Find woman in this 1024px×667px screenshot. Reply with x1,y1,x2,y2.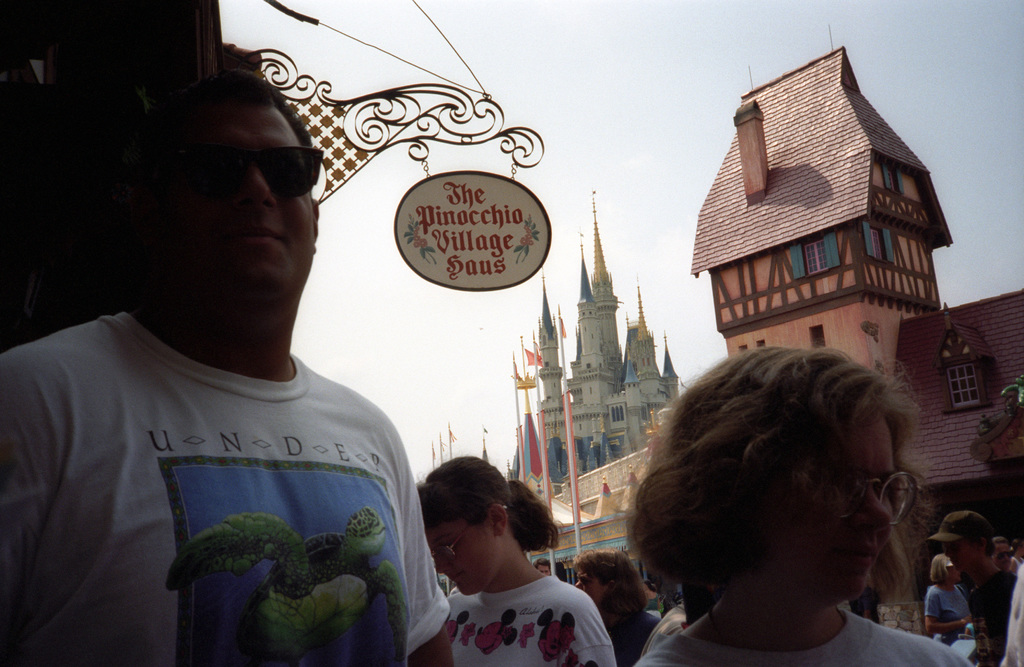
920,543,967,652.
